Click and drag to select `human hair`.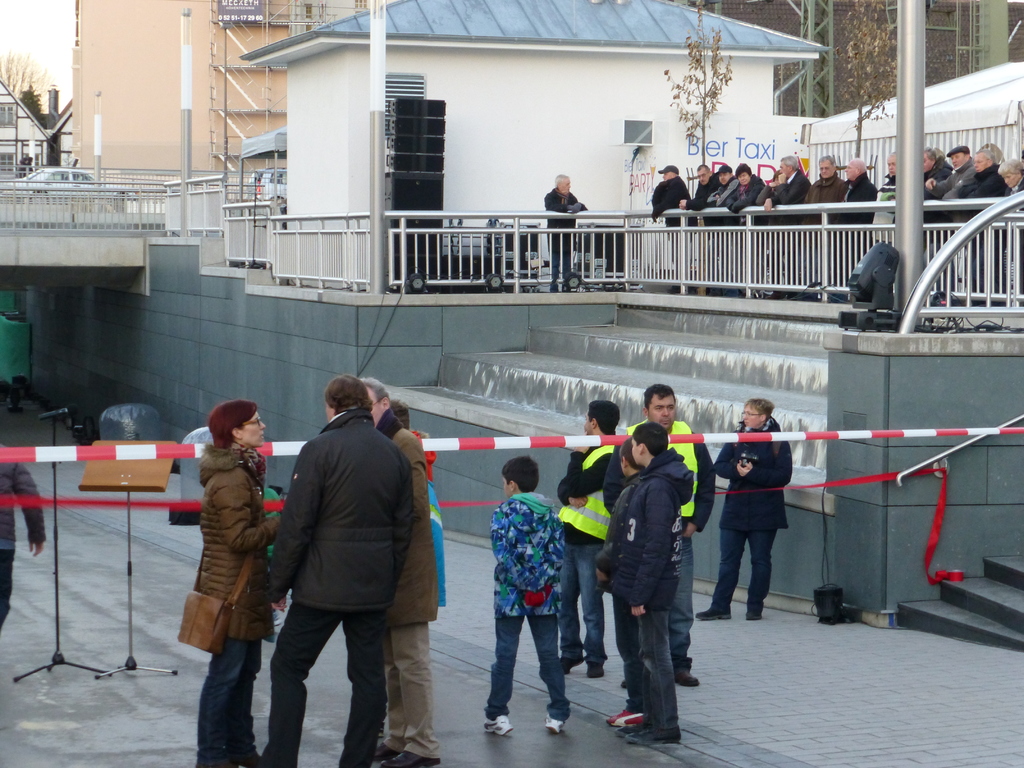
Selection: [633, 421, 668, 456].
